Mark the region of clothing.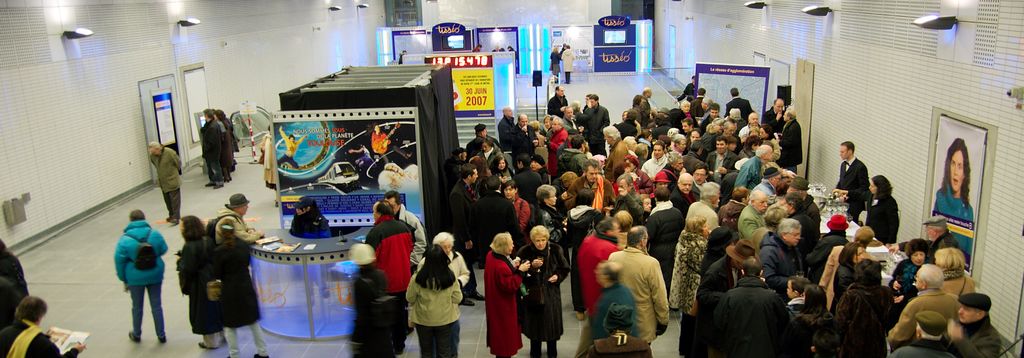
Region: bbox=[195, 118, 220, 184].
